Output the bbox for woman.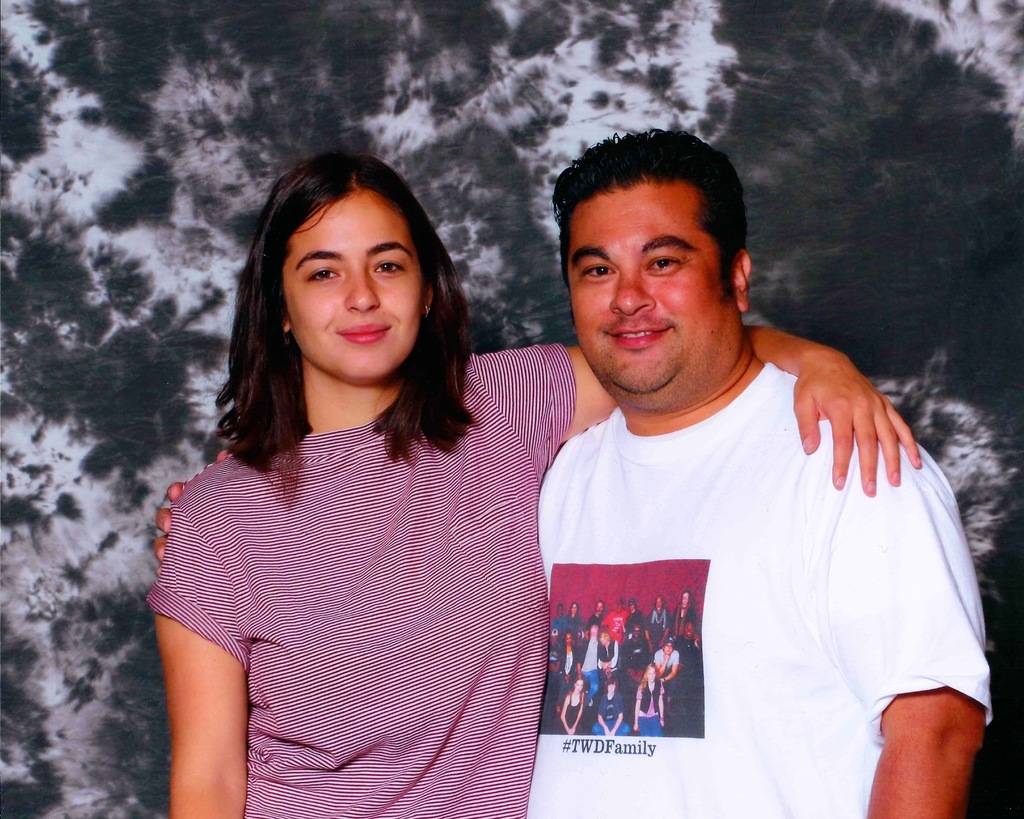
<box>166,138,915,818</box>.
